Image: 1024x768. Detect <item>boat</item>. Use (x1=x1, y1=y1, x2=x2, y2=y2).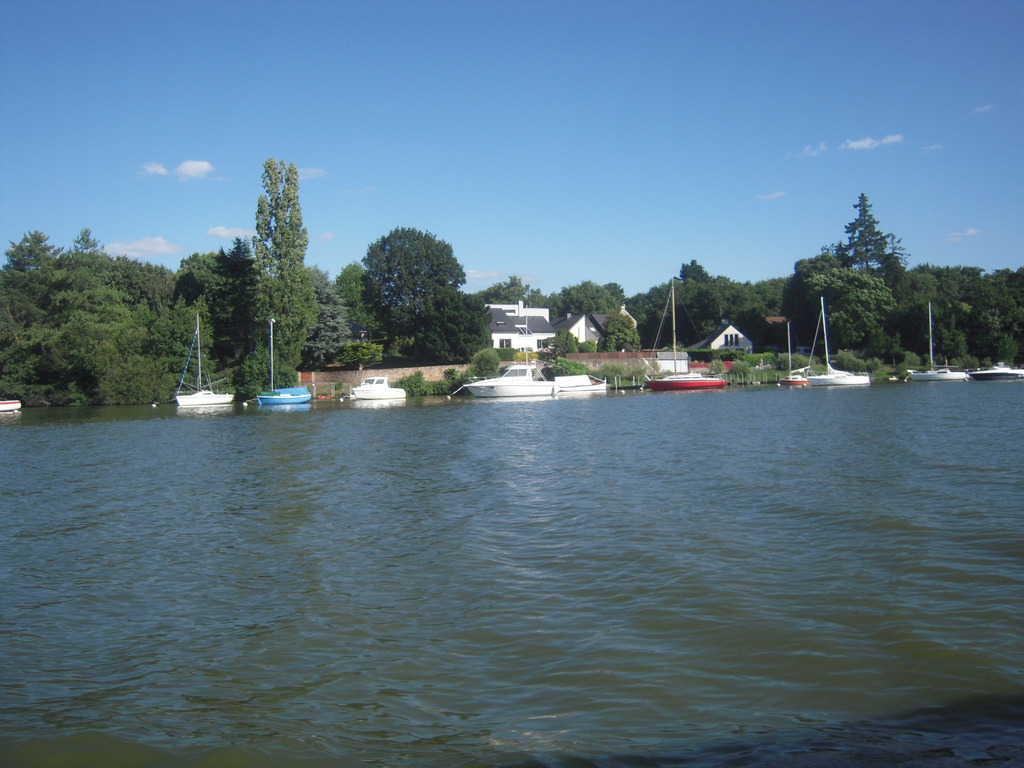
(x1=253, y1=323, x2=313, y2=404).
